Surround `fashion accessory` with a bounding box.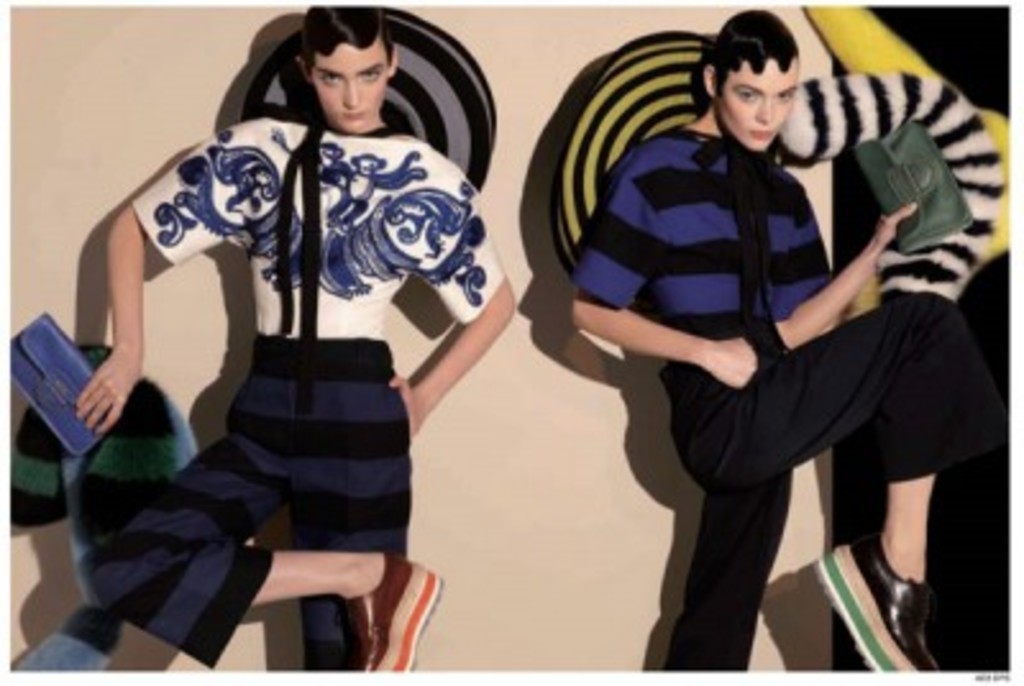
(340, 548, 445, 676).
